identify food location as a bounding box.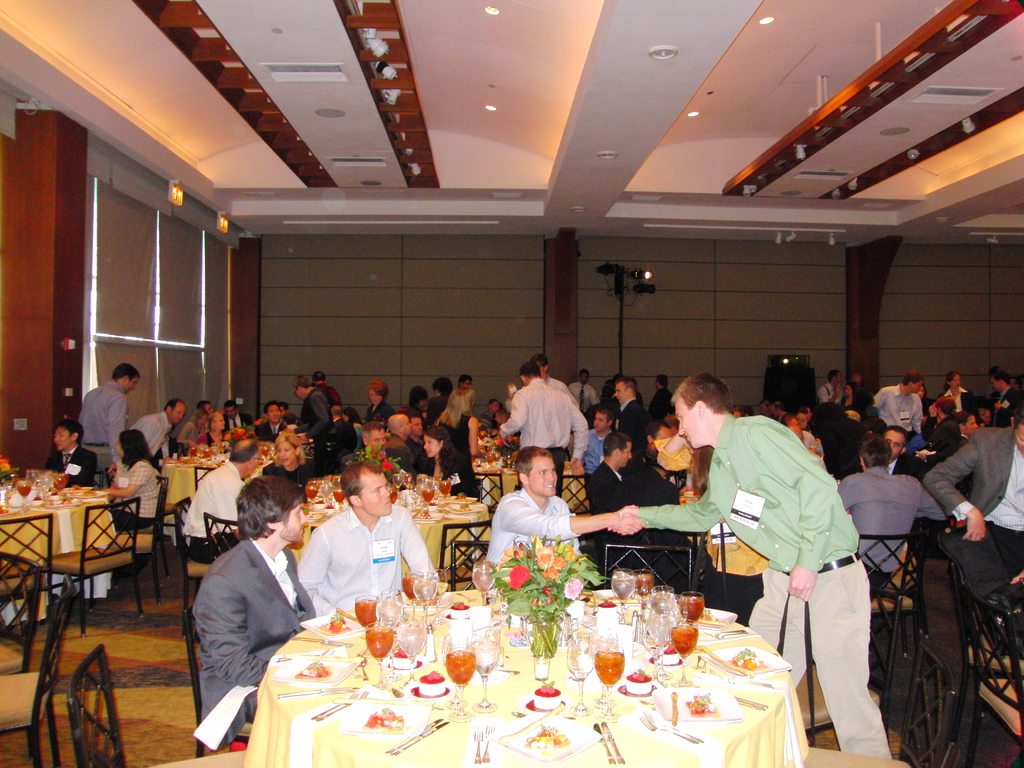
70 484 83 493.
